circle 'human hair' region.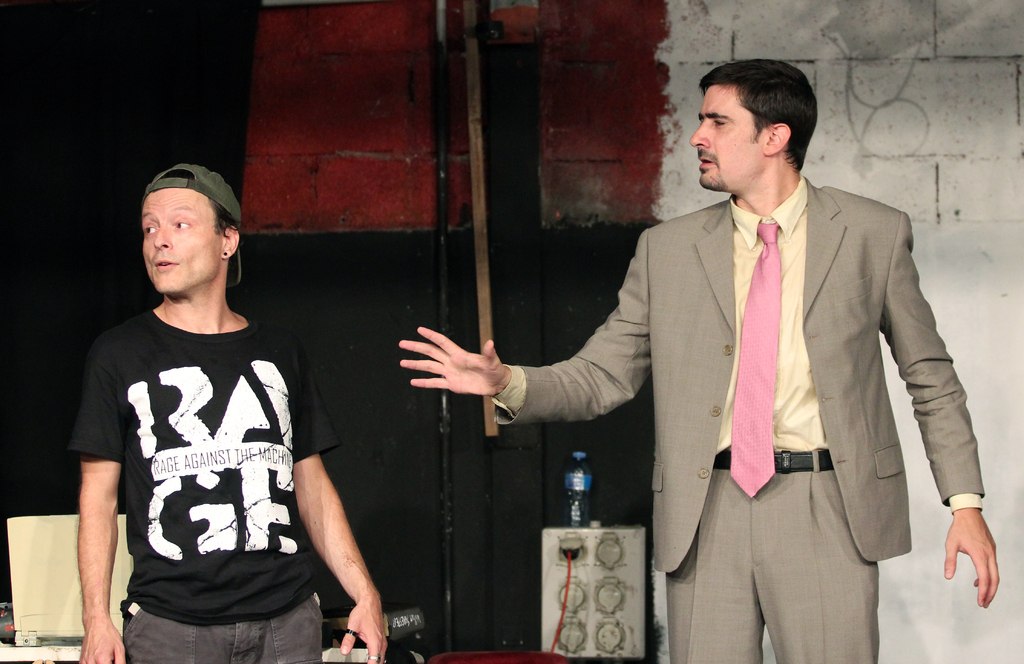
Region: {"x1": 146, "y1": 167, "x2": 245, "y2": 236}.
